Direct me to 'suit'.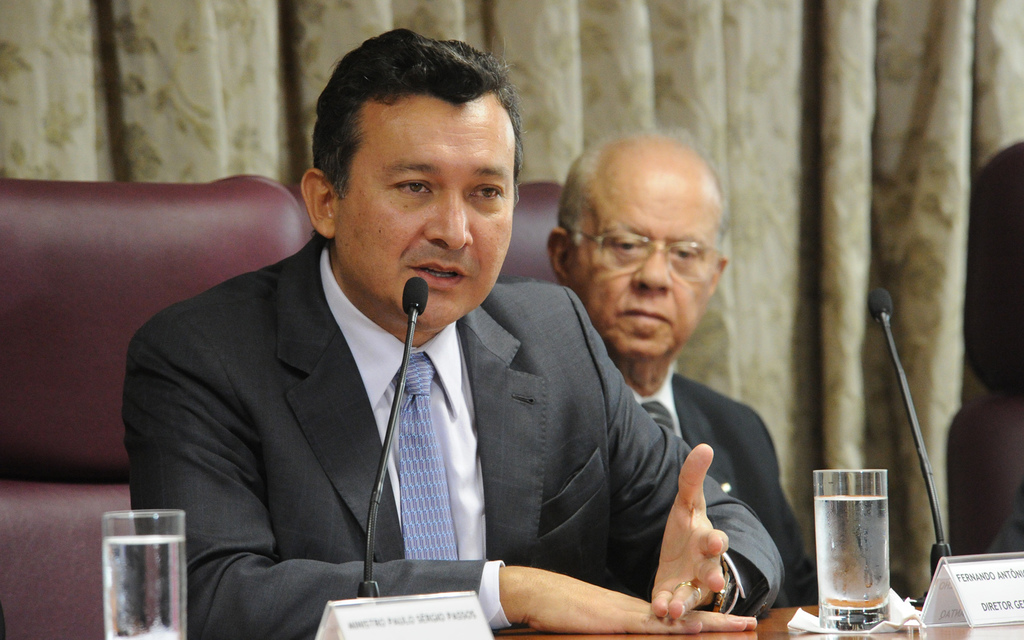
Direction: BBox(625, 367, 820, 609).
